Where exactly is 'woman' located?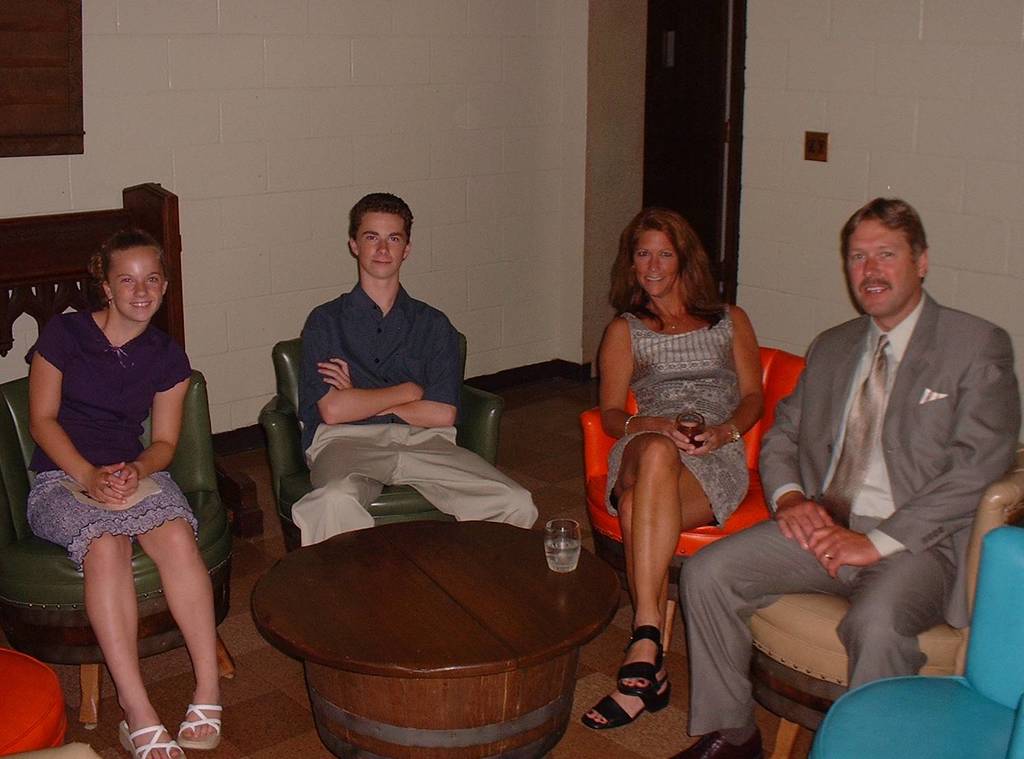
Its bounding box is [x1=579, y1=217, x2=782, y2=742].
